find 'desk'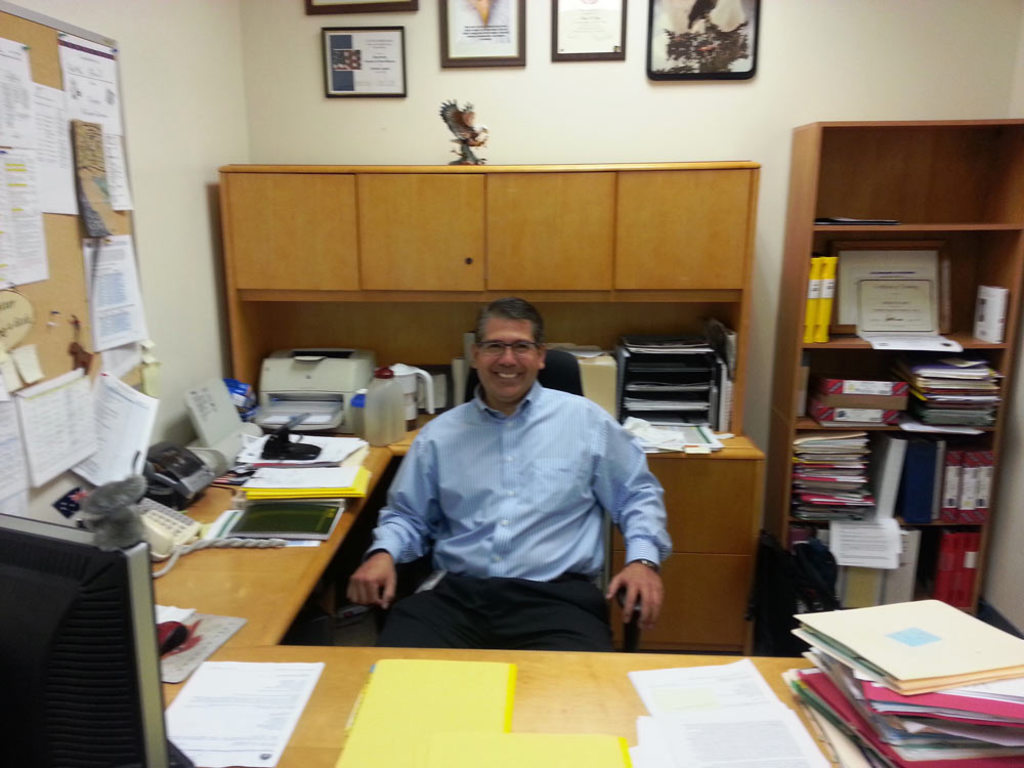
143 166 820 767
